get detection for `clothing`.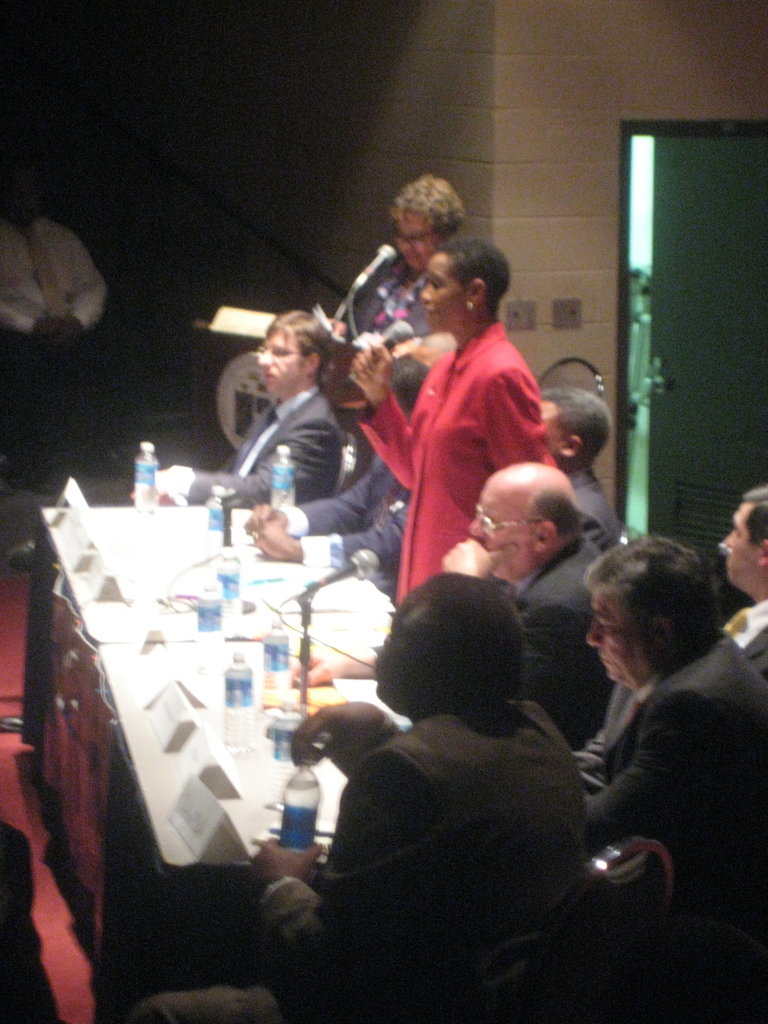
Detection: x1=191 y1=381 x2=343 y2=509.
